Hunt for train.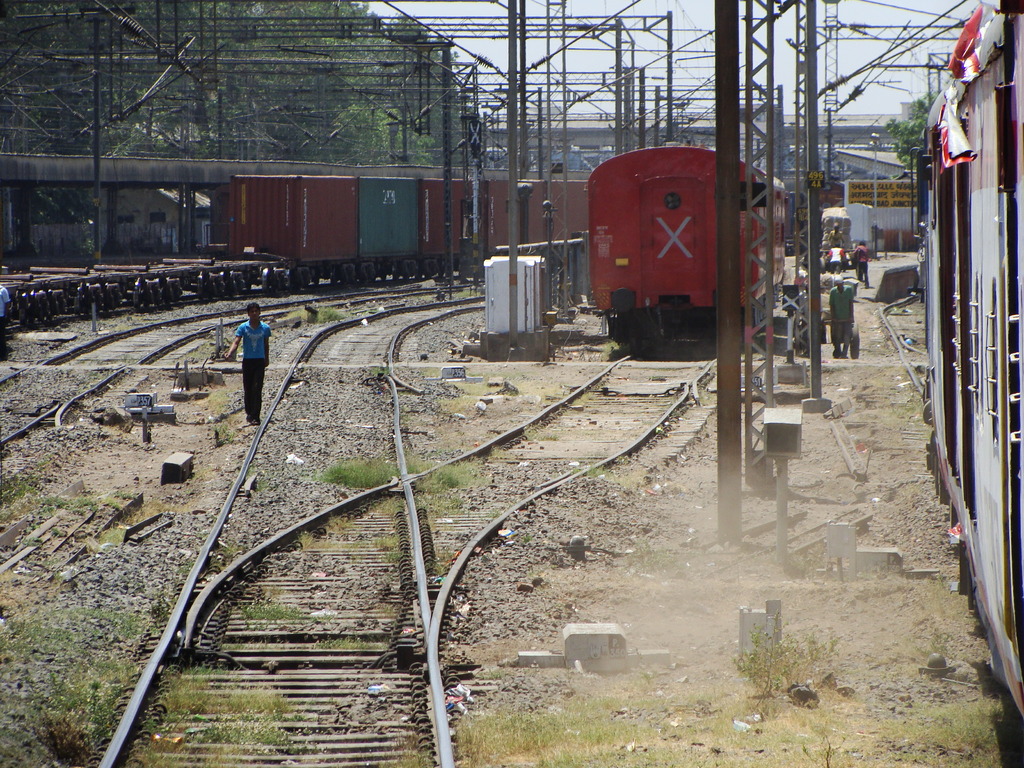
Hunted down at detection(588, 130, 787, 352).
